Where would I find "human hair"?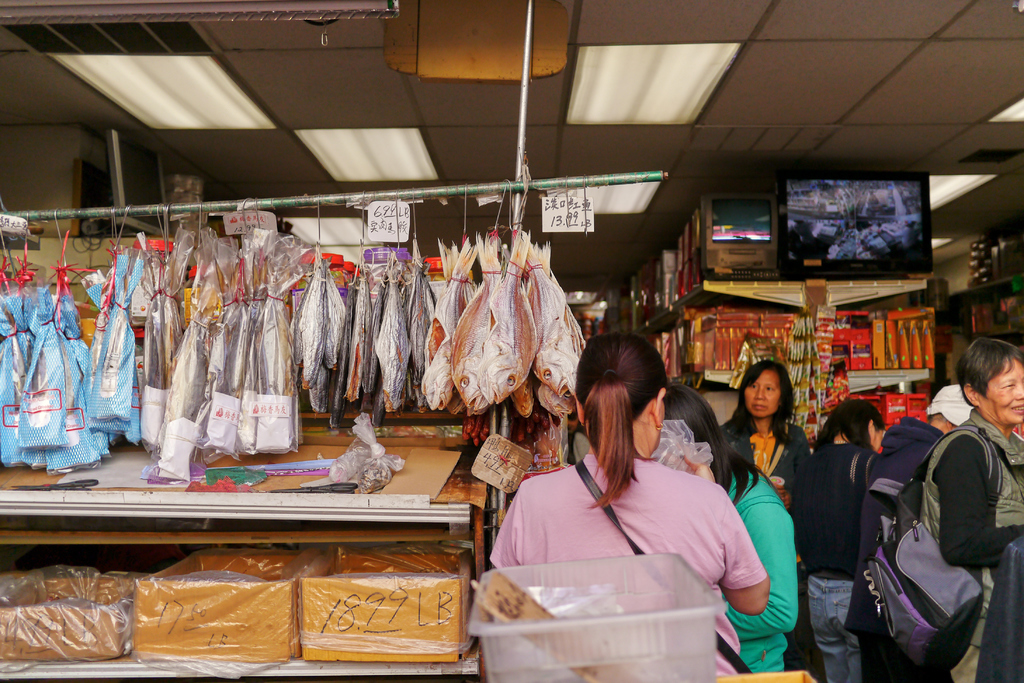
At [x1=724, y1=357, x2=790, y2=443].
